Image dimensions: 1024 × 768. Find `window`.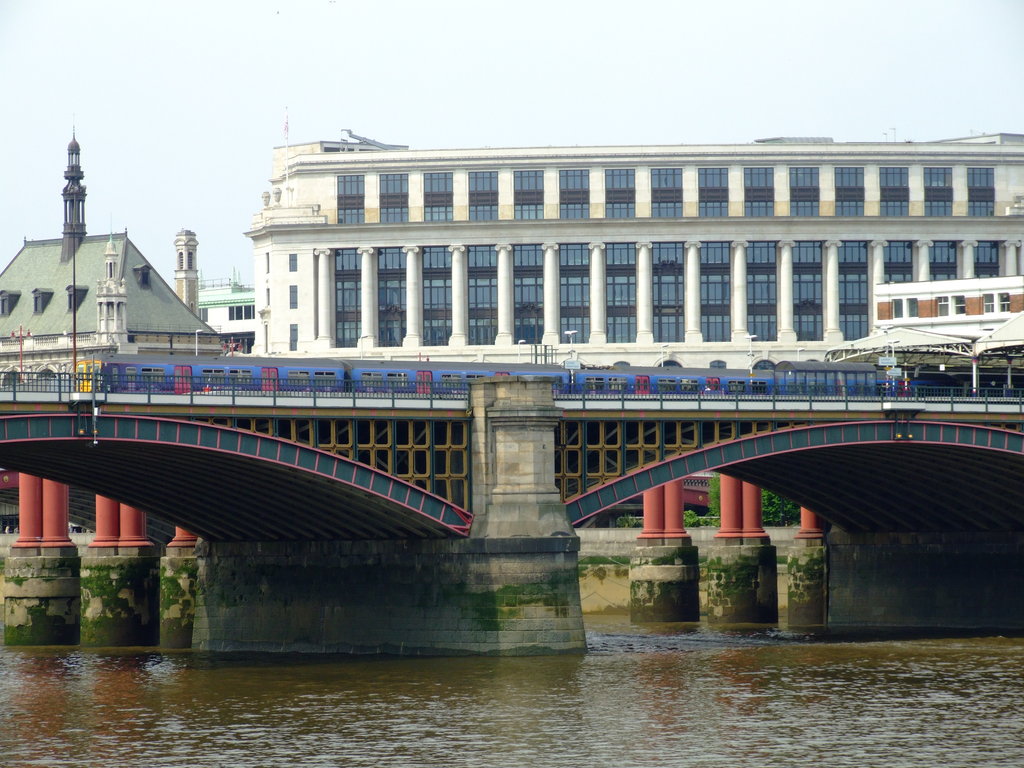
x1=285, y1=321, x2=296, y2=352.
